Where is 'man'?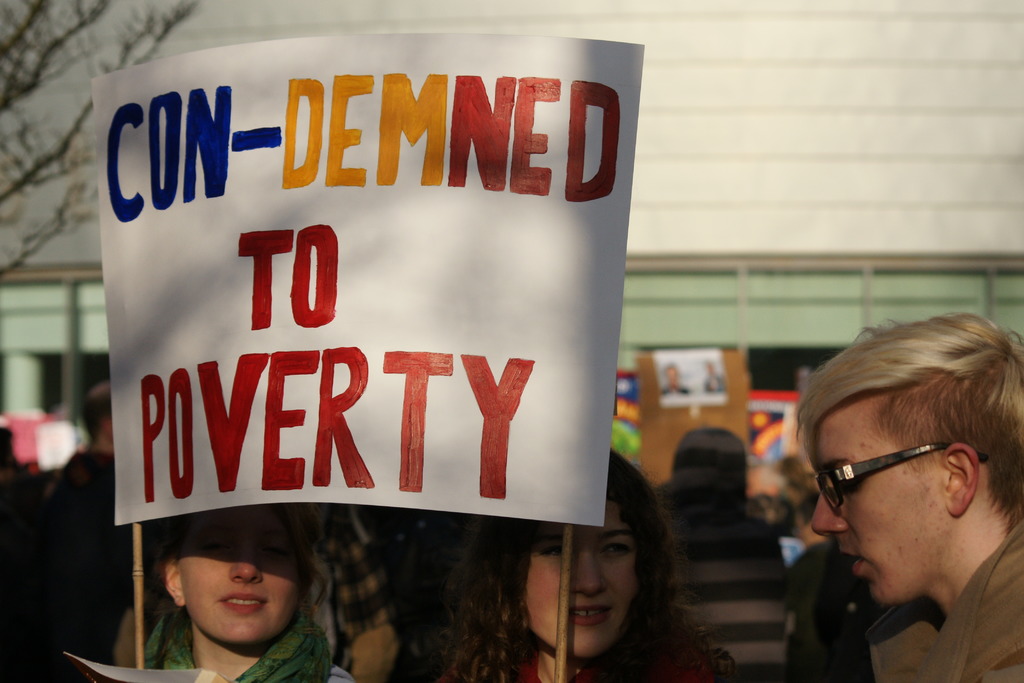
left=316, top=505, right=435, bottom=660.
